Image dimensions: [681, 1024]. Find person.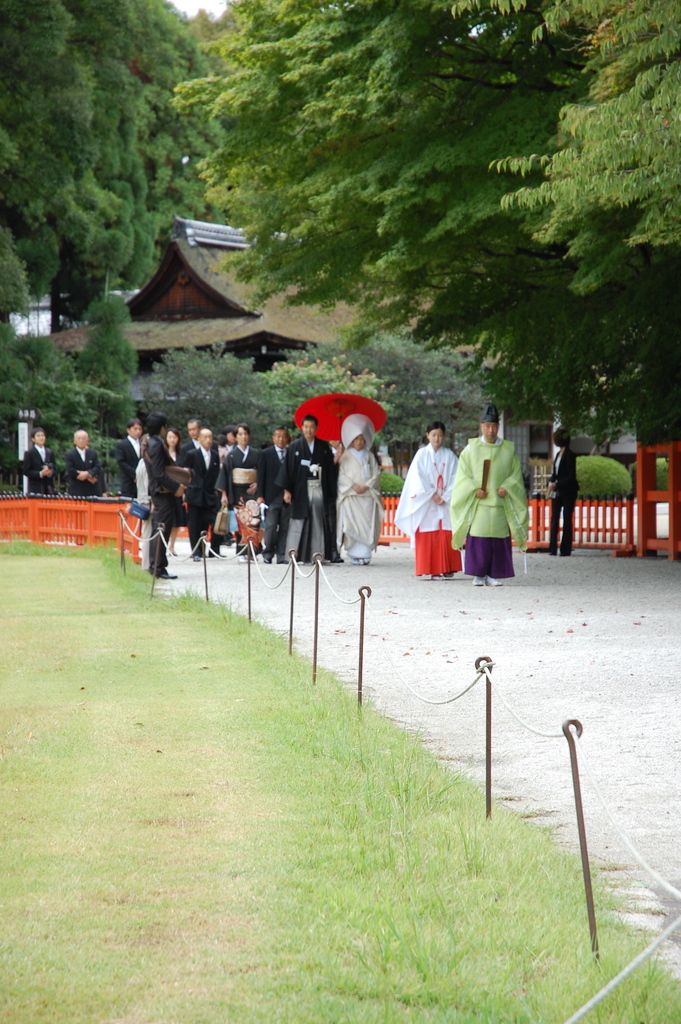
284,410,344,580.
